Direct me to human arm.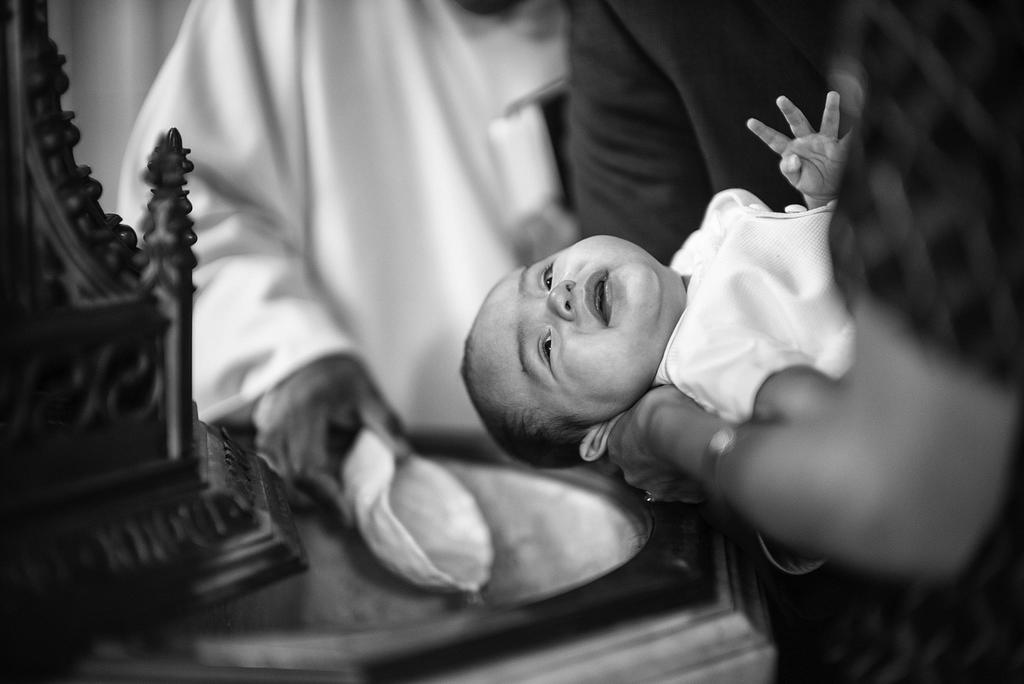
Direction: [605, 0, 1023, 583].
